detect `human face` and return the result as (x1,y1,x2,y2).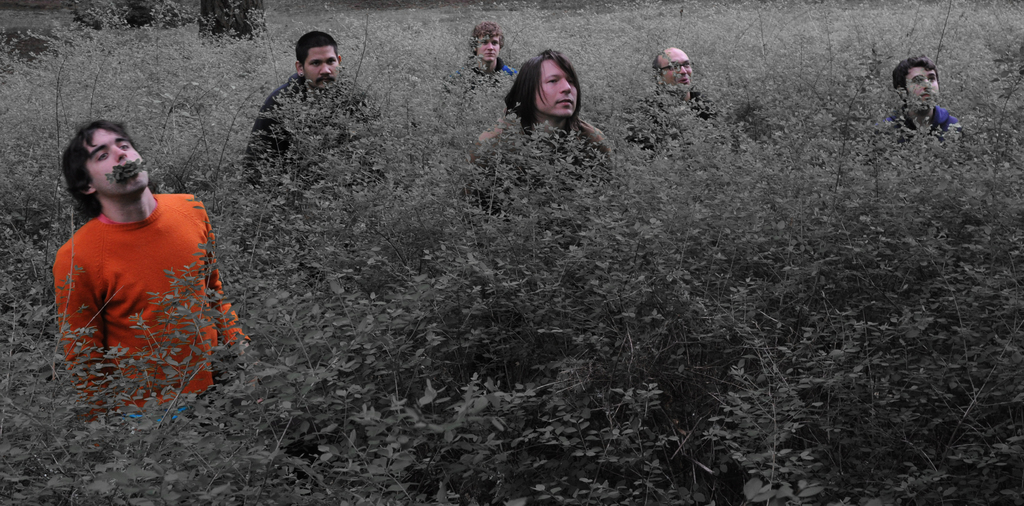
(475,35,500,61).
